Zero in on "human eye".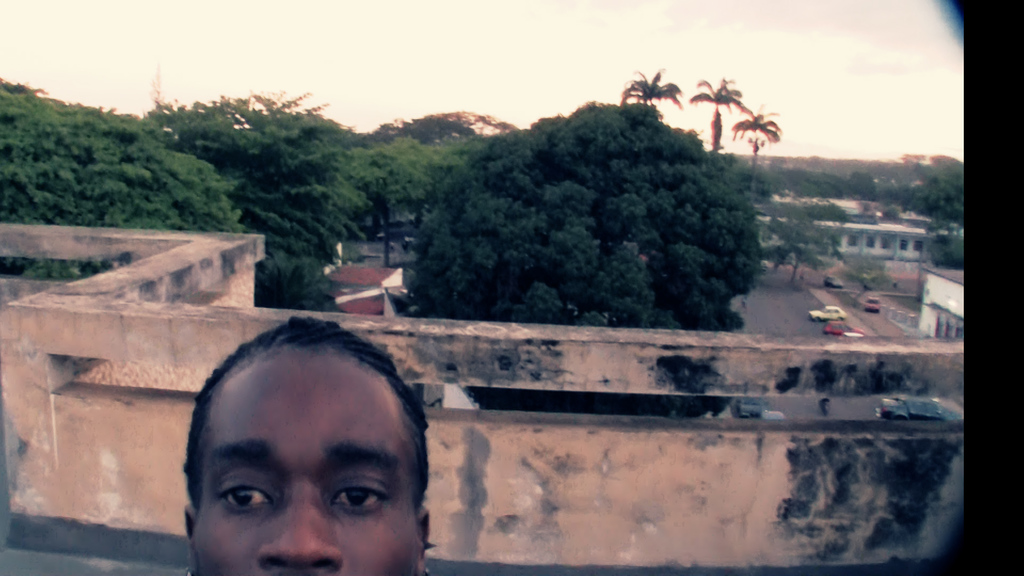
Zeroed in: [330,468,394,520].
